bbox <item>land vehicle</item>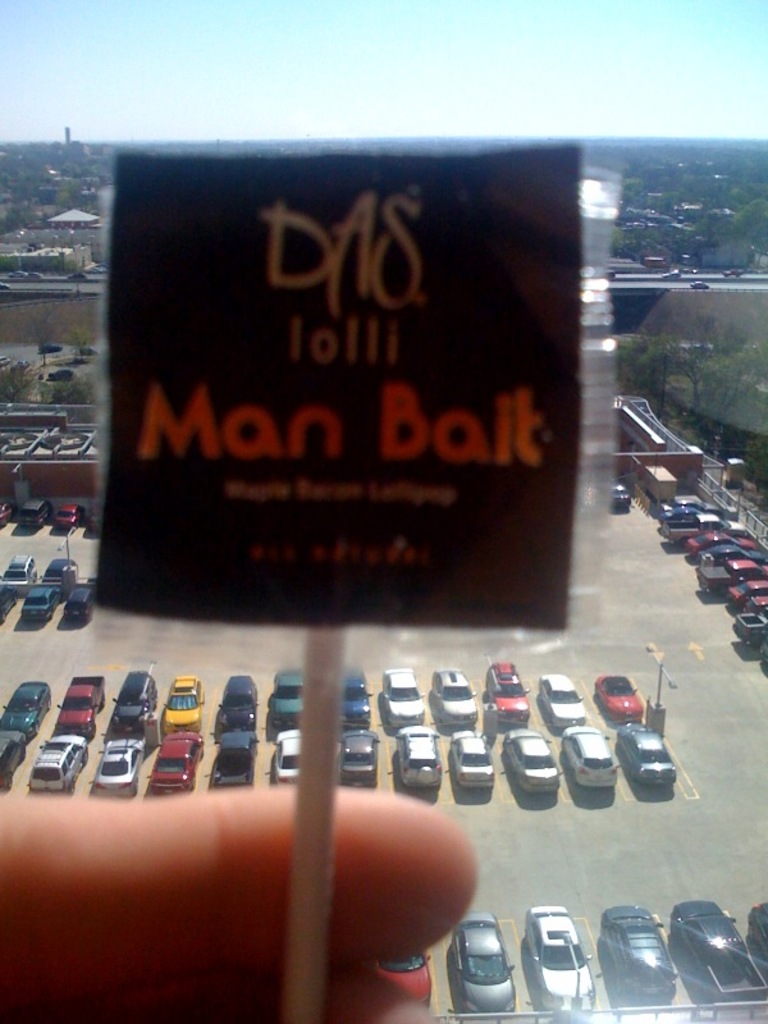
select_region(76, 342, 97, 358)
